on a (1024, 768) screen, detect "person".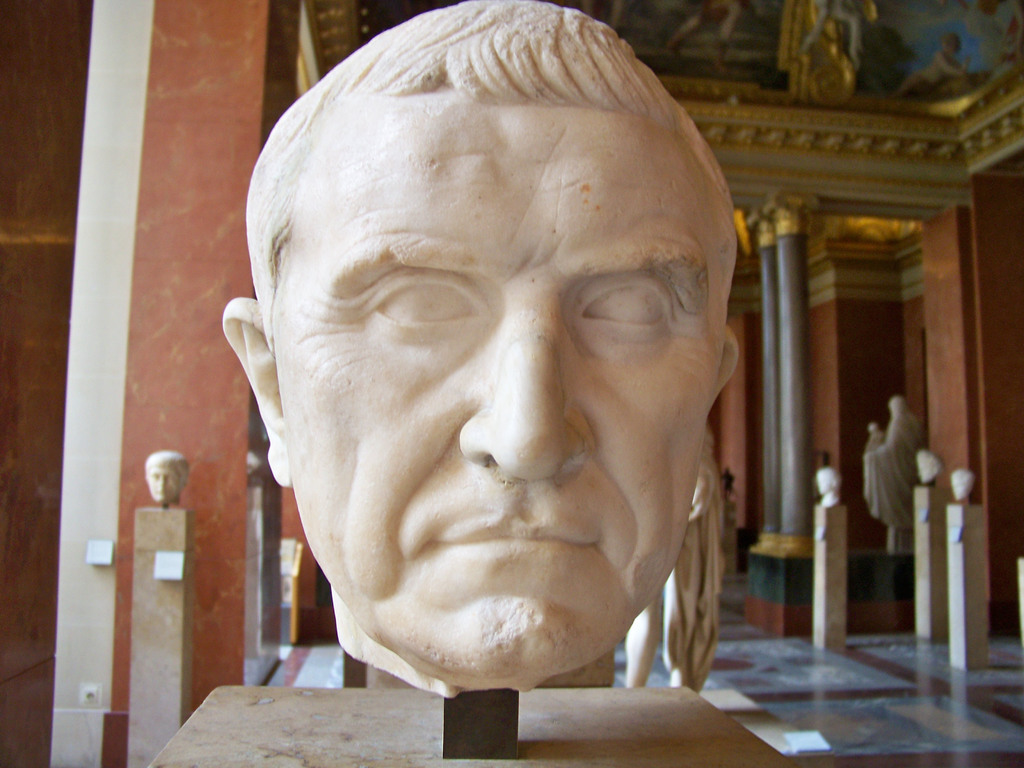
<box>625,426,728,694</box>.
